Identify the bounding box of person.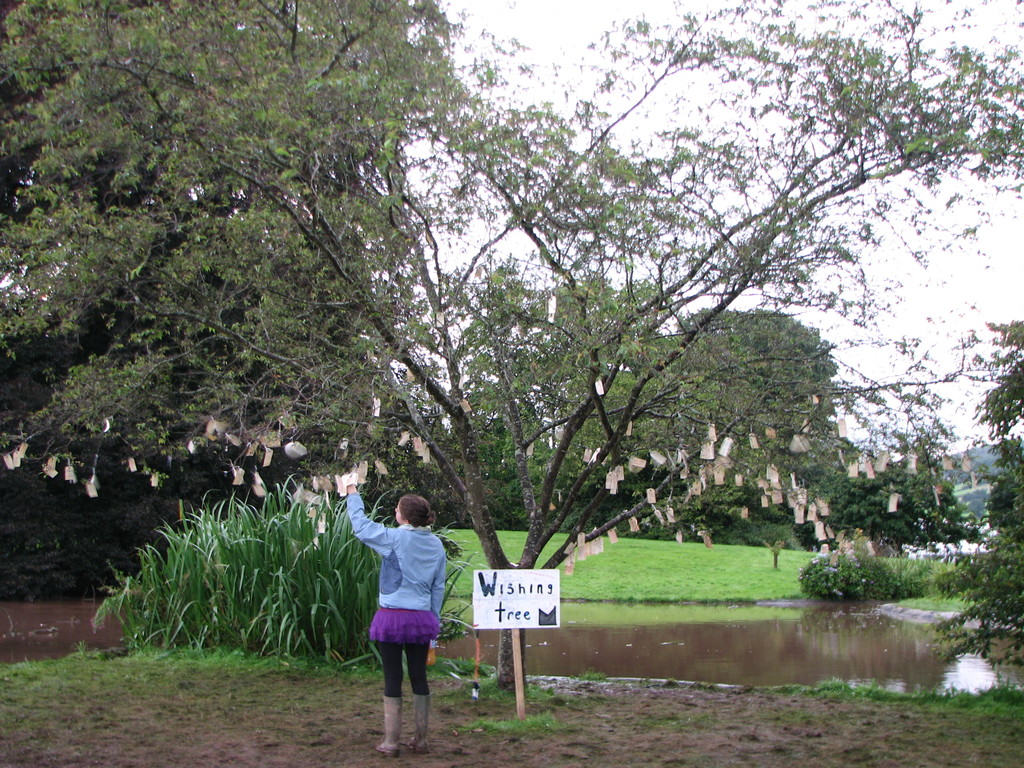
bbox=(346, 476, 447, 737).
